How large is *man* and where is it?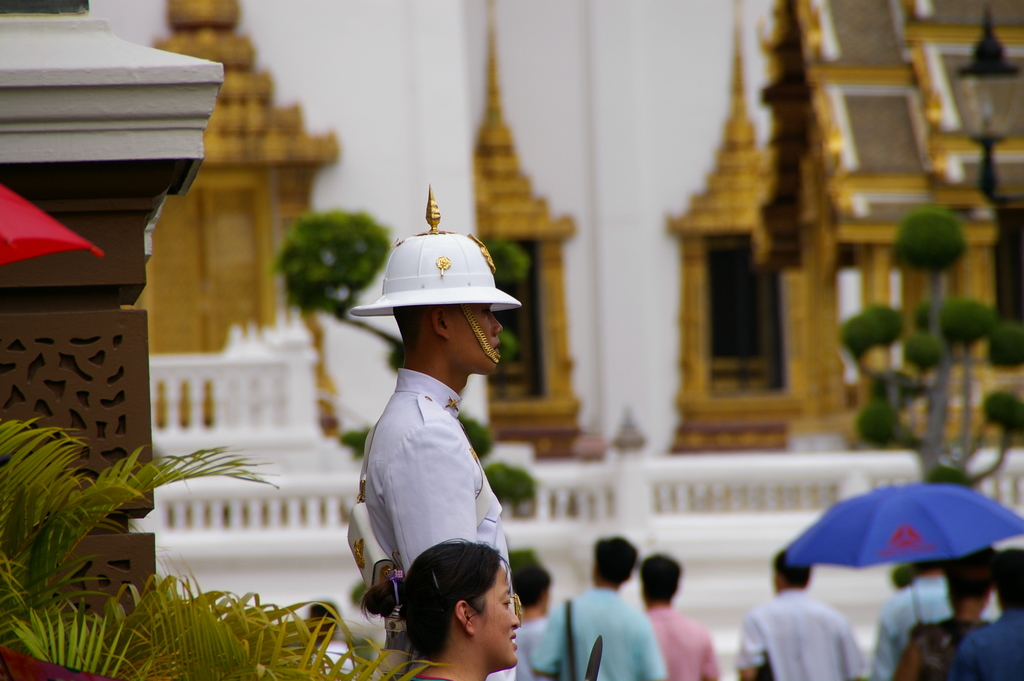
Bounding box: (left=351, top=187, right=519, bottom=680).
